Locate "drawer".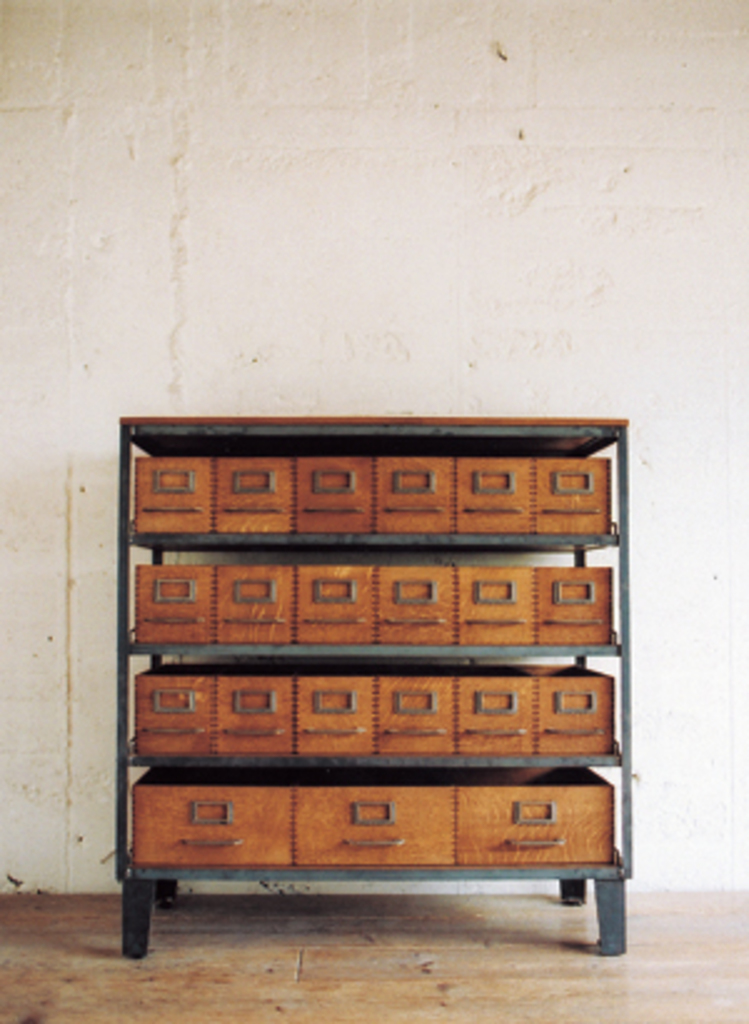
Bounding box: rect(464, 672, 532, 752).
